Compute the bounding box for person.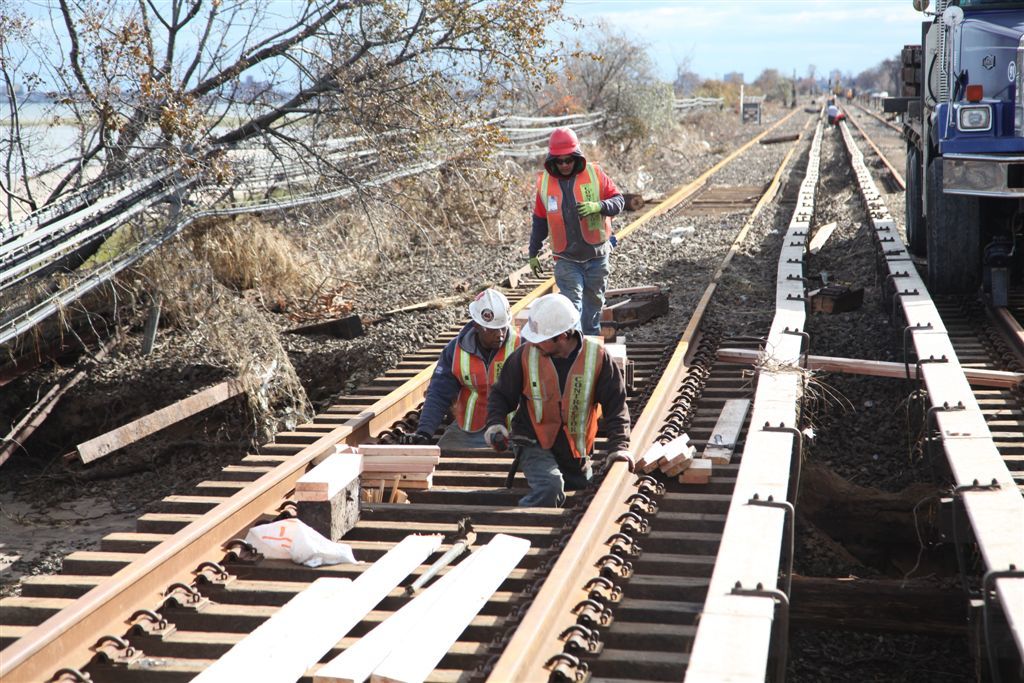
x1=406 y1=282 x2=529 y2=455.
